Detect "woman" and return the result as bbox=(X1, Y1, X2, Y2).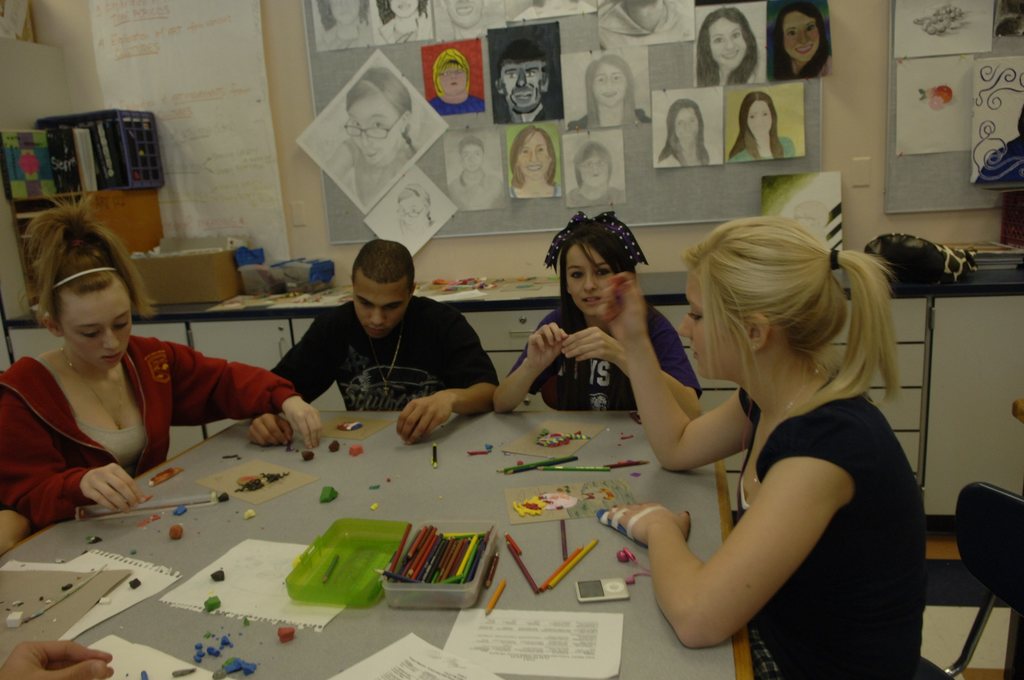
bbox=(509, 124, 565, 198).
